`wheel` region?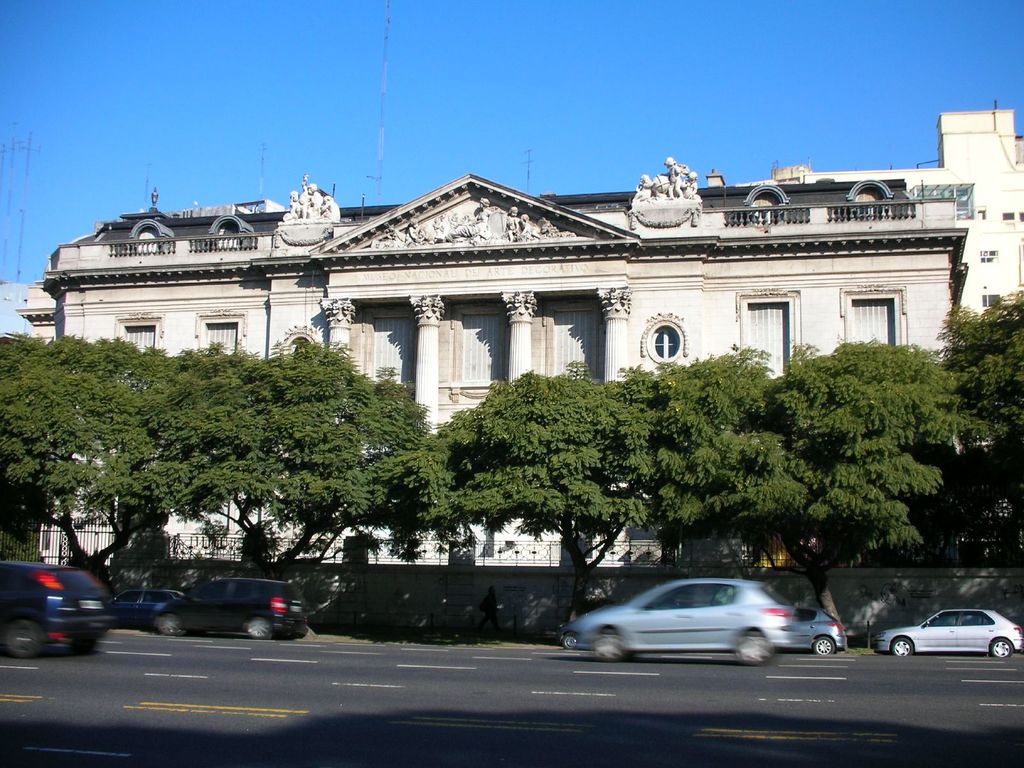
box=[813, 638, 832, 655]
